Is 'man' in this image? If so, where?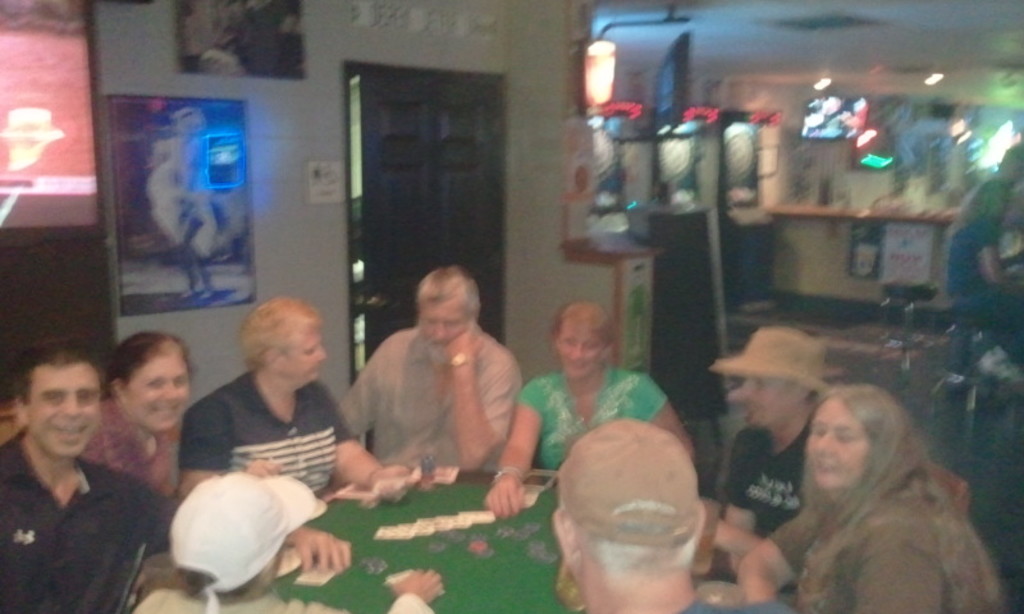
Yes, at [343, 262, 531, 478].
